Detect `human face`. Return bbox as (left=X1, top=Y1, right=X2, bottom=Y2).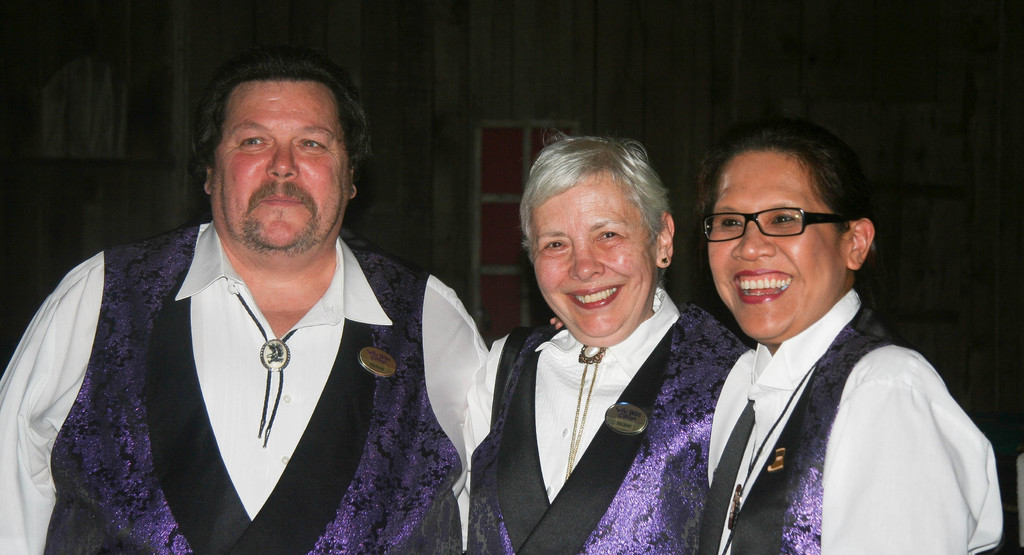
(left=707, top=146, right=847, bottom=335).
